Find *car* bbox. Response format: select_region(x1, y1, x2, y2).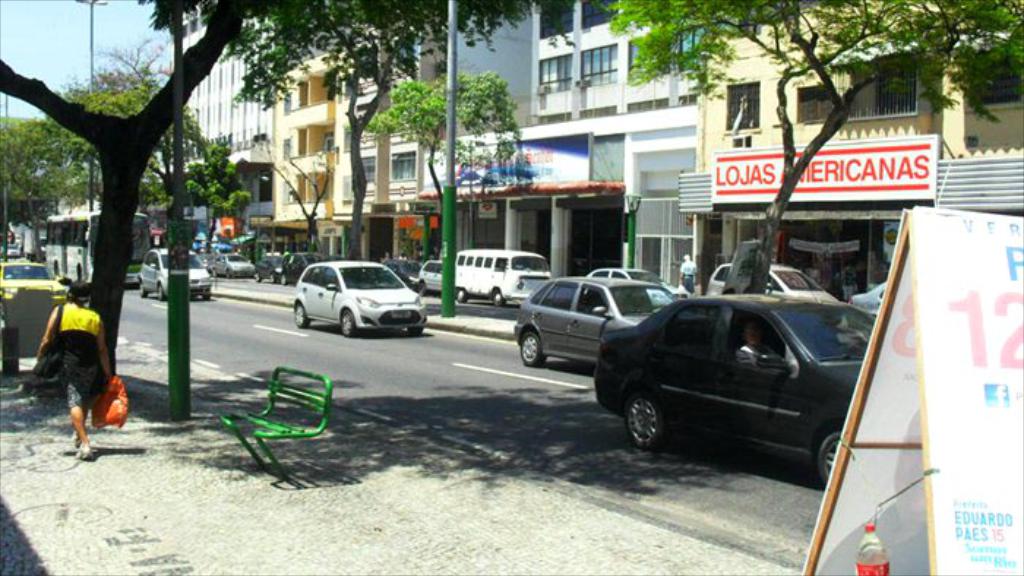
select_region(212, 253, 259, 282).
